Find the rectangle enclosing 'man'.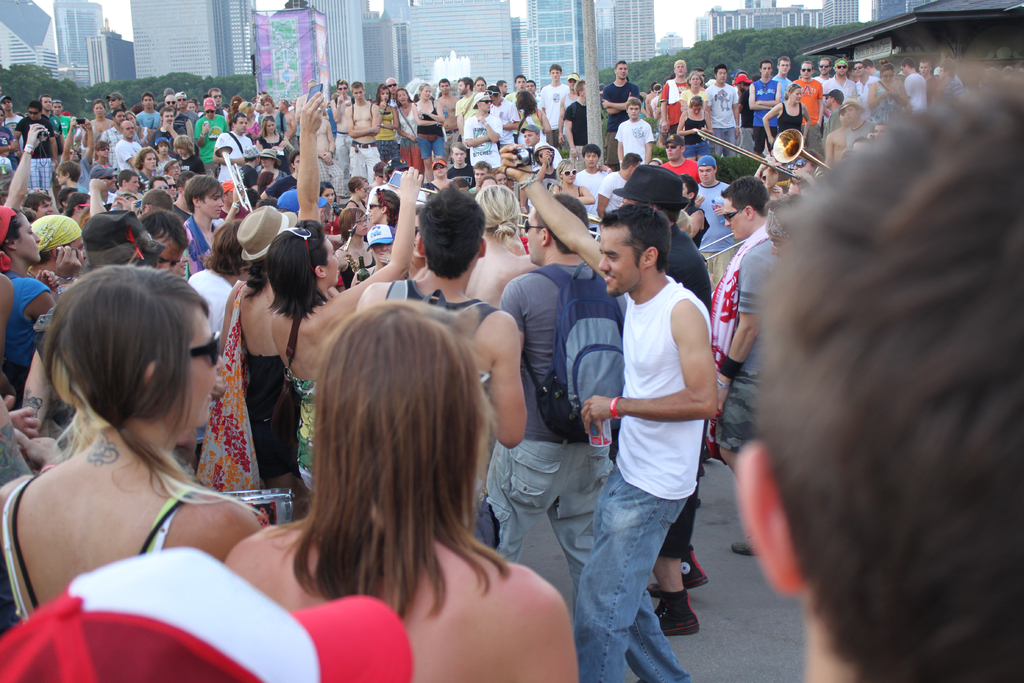
left=162, top=94, right=195, bottom=145.
